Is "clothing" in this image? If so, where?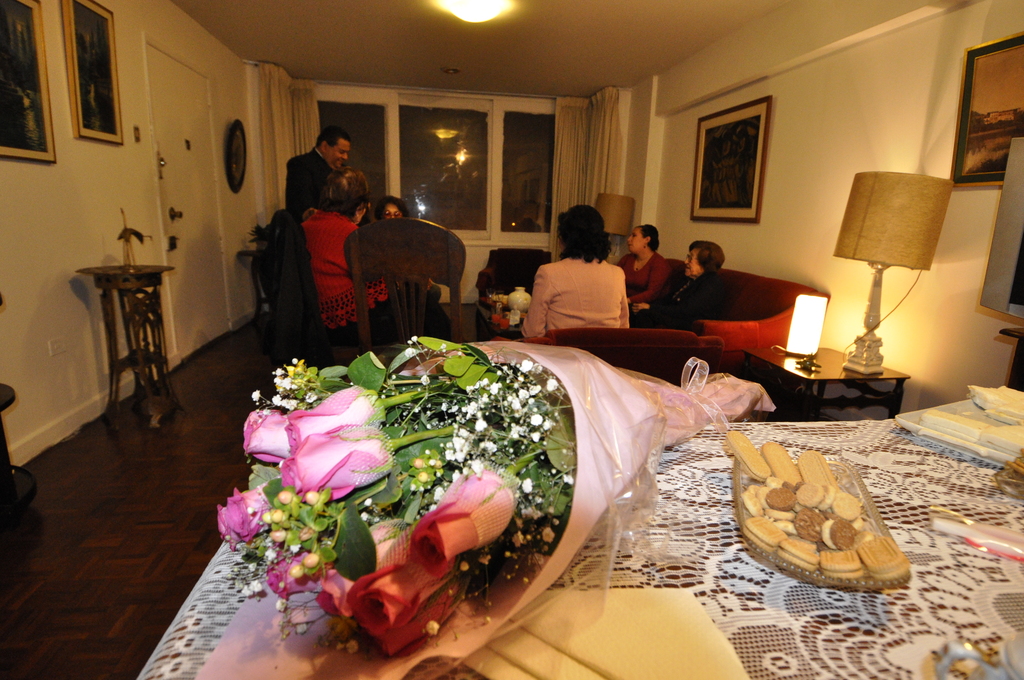
Yes, at 283 206 401 336.
